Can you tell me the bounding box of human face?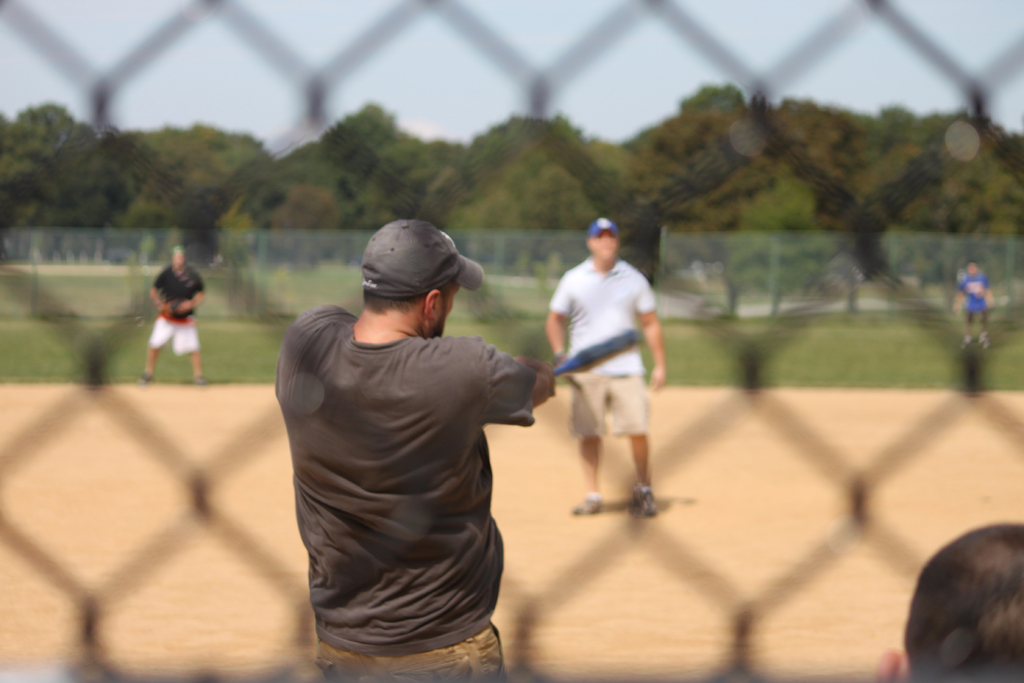
x1=432, y1=285, x2=456, y2=338.
